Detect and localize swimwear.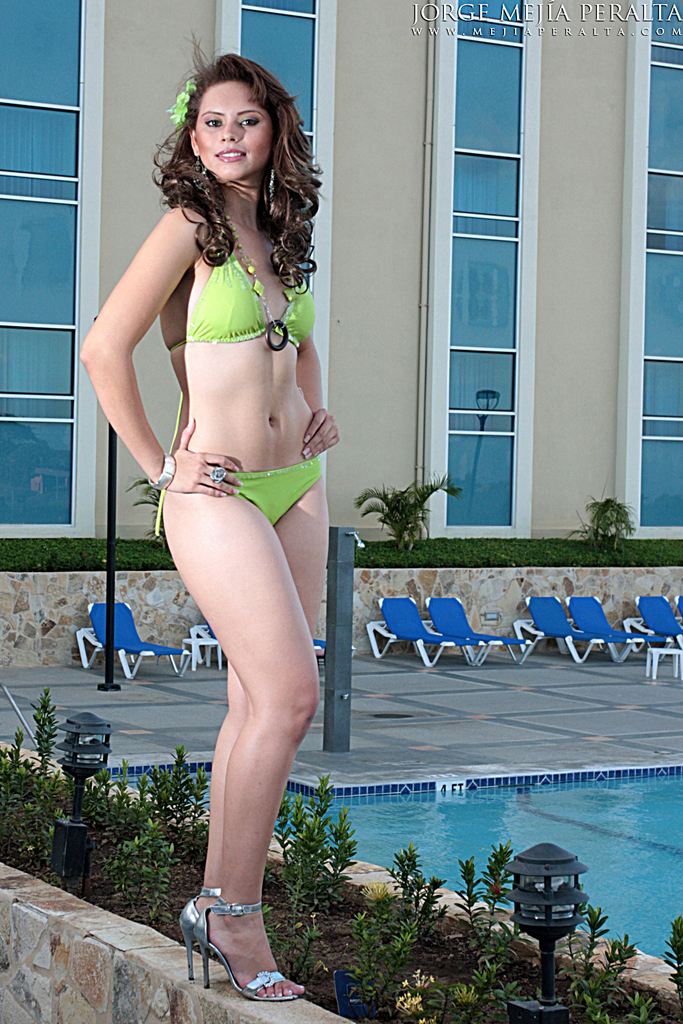
Localized at rect(171, 240, 317, 356).
